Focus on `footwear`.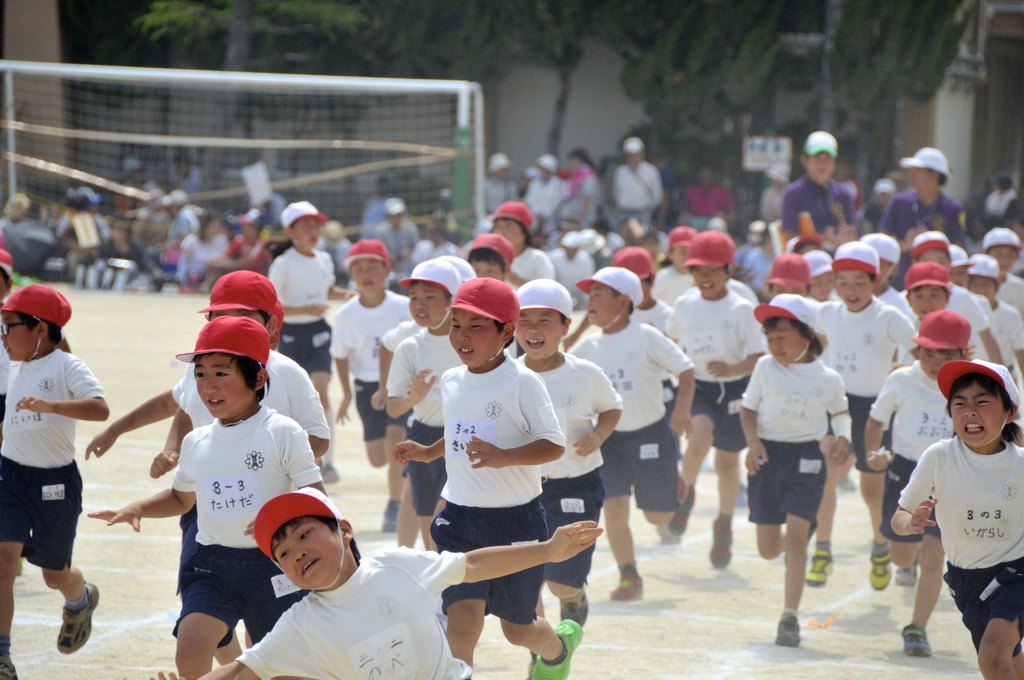
Focused at bbox(323, 464, 341, 487).
